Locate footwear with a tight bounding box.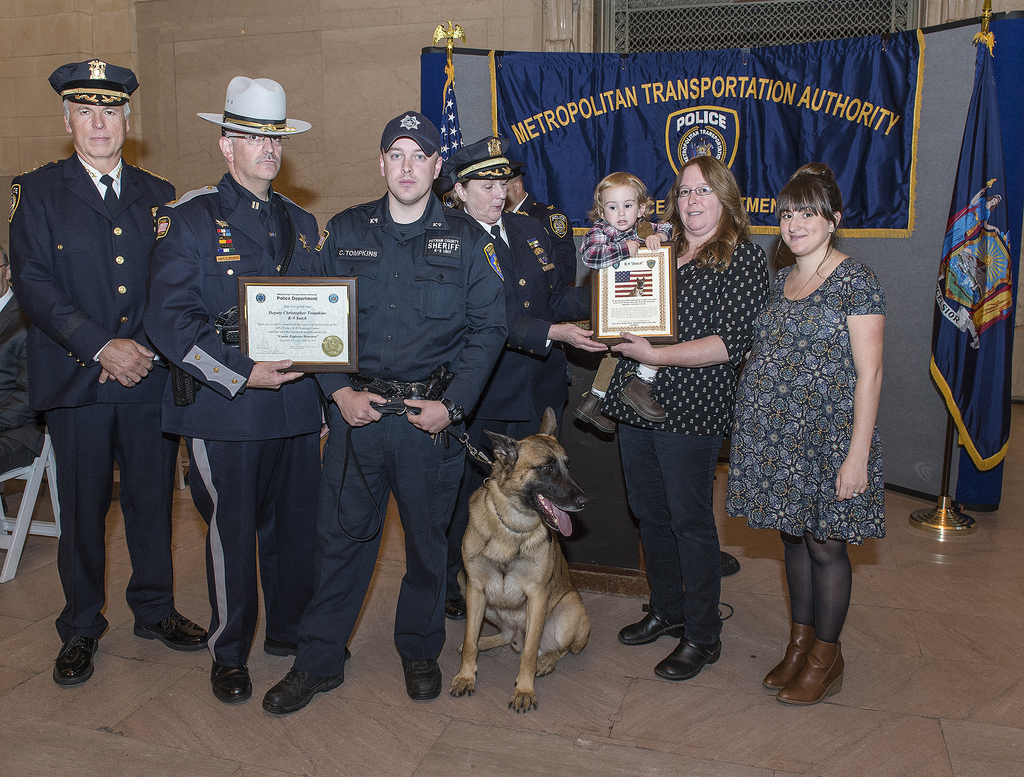
left=614, top=608, right=682, bottom=644.
